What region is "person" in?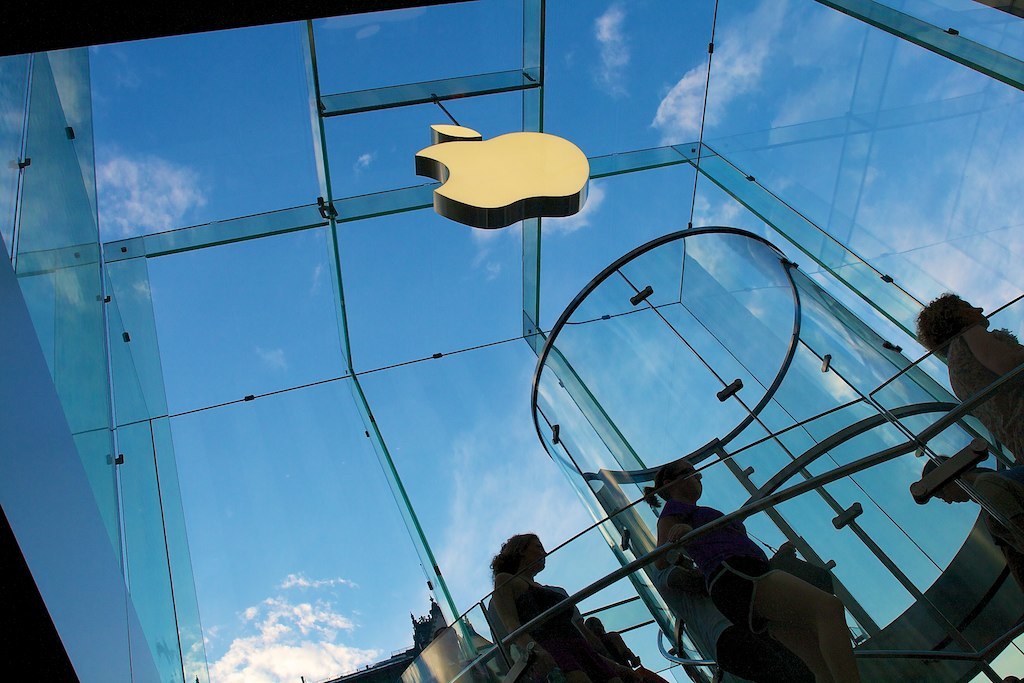
<box>922,453,1023,548</box>.
